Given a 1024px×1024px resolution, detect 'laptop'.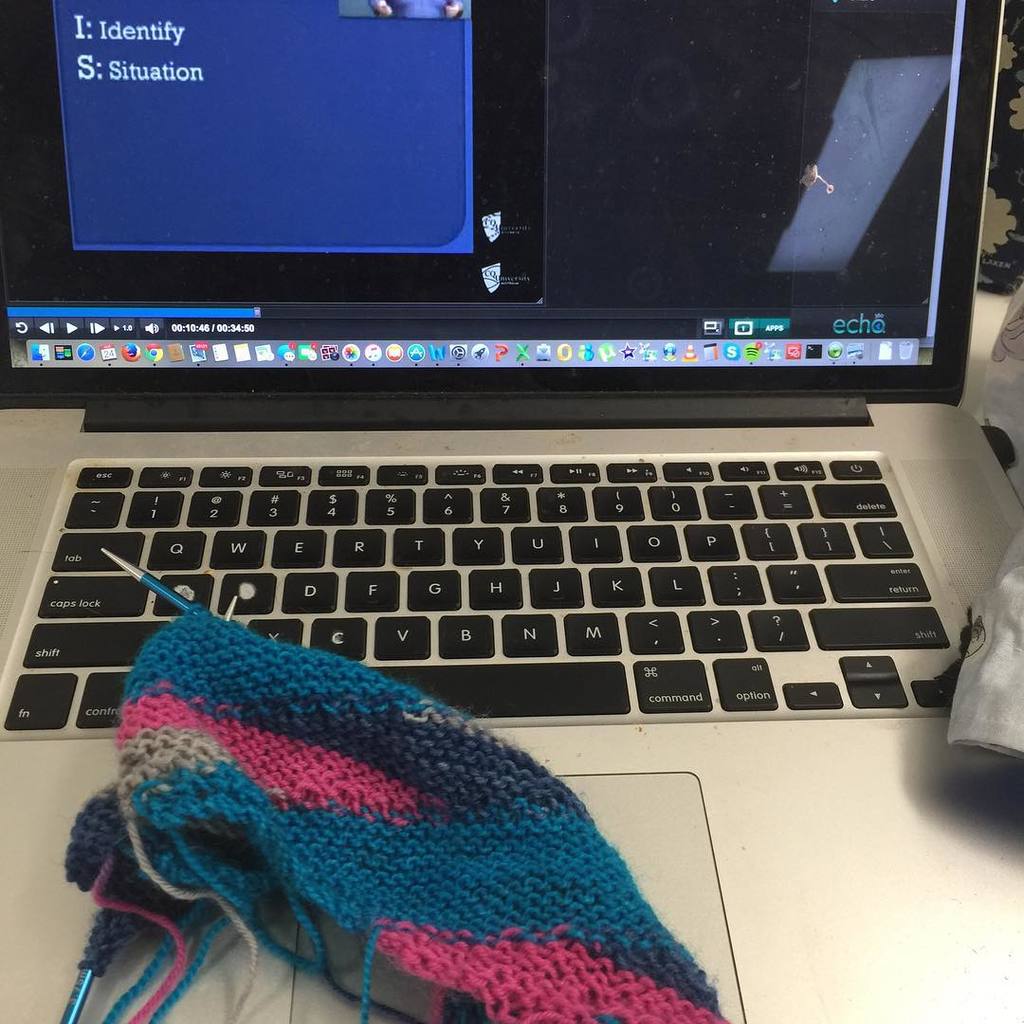
(0,24,1023,919).
